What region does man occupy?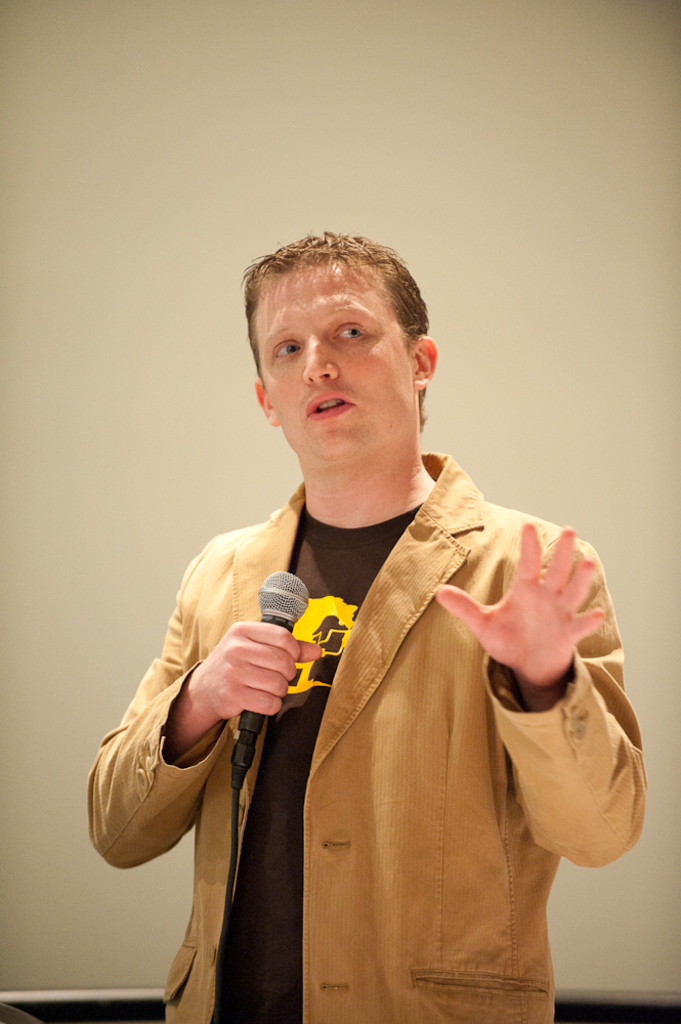
[83, 225, 648, 1005].
